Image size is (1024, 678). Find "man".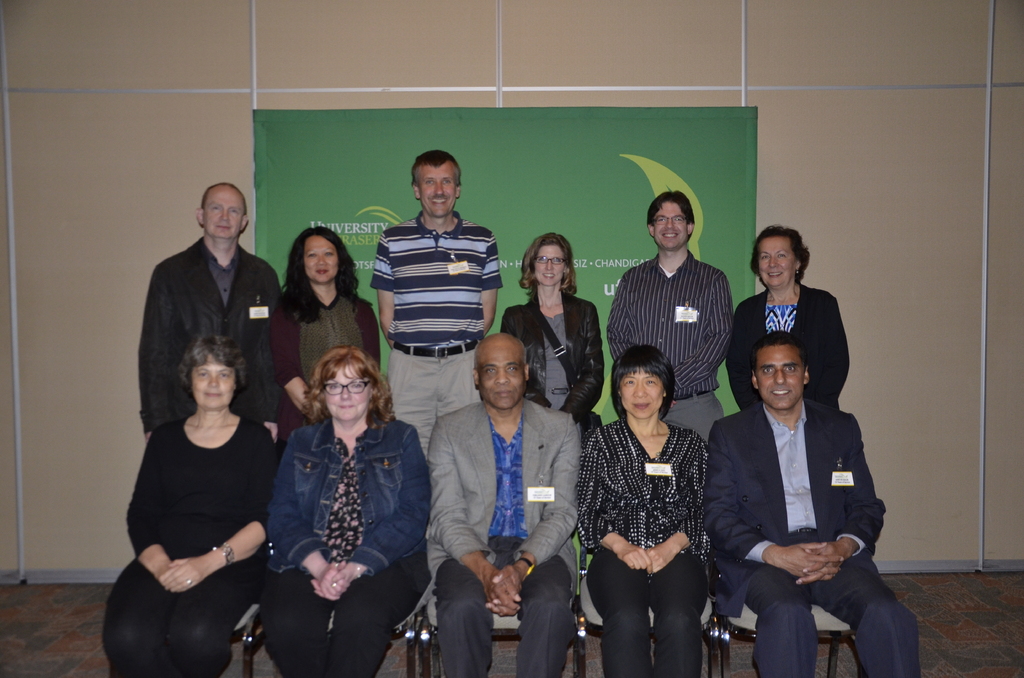
pyautogui.locateOnScreen(132, 177, 287, 442).
